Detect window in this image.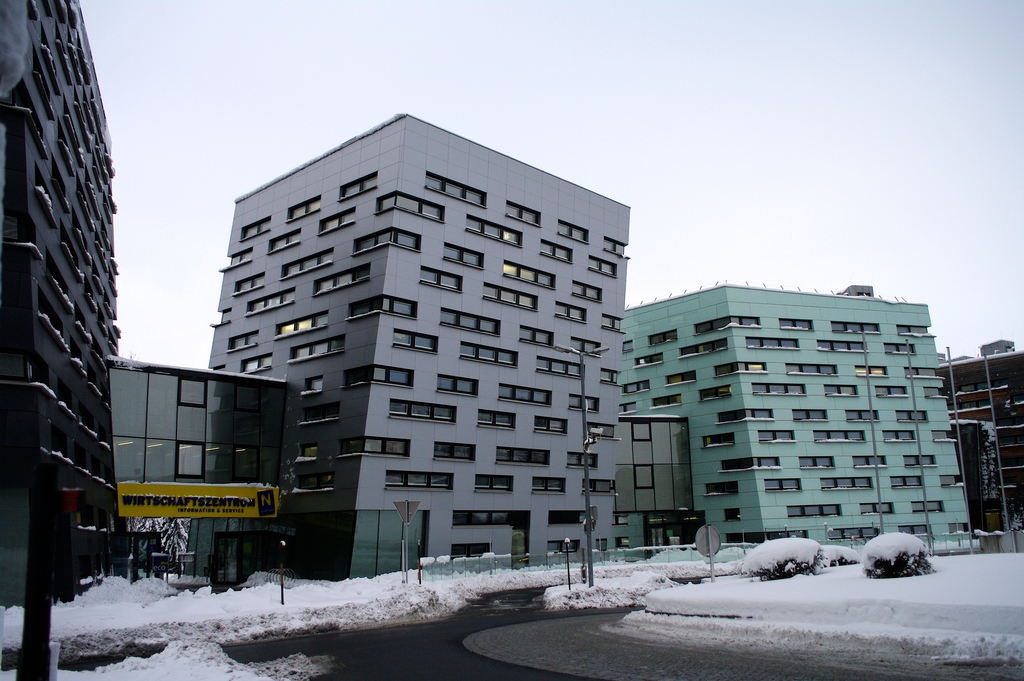
Detection: rect(771, 316, 813, 332).
